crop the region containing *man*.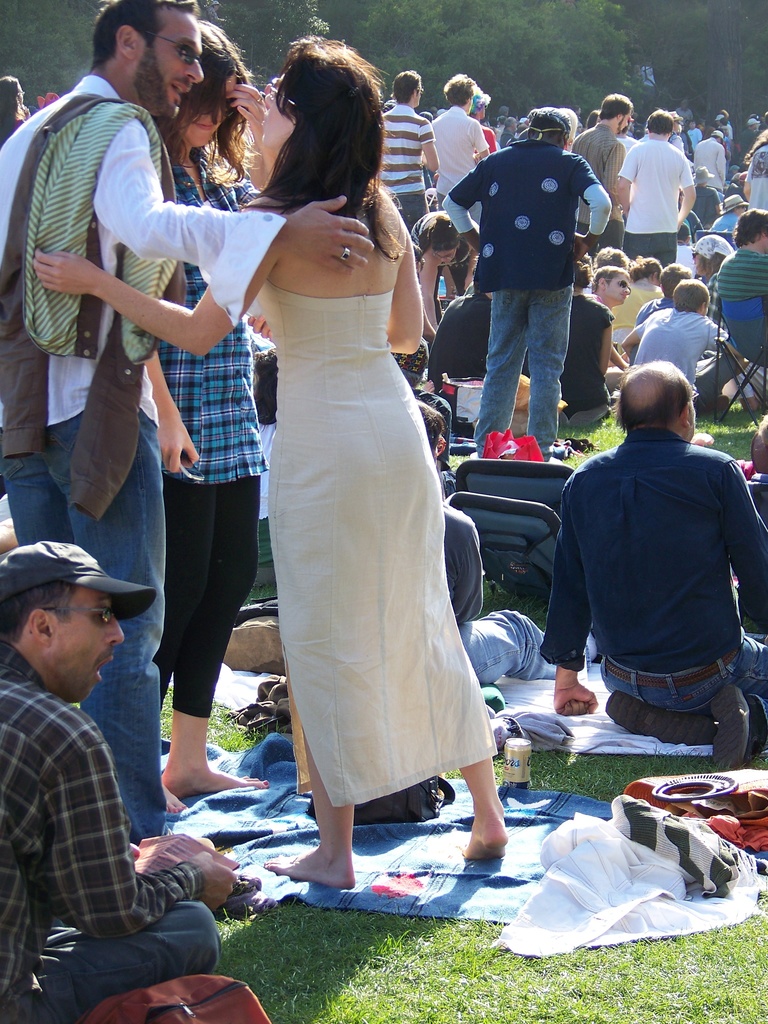
Crop region: region(623, 280, 739, 413).
